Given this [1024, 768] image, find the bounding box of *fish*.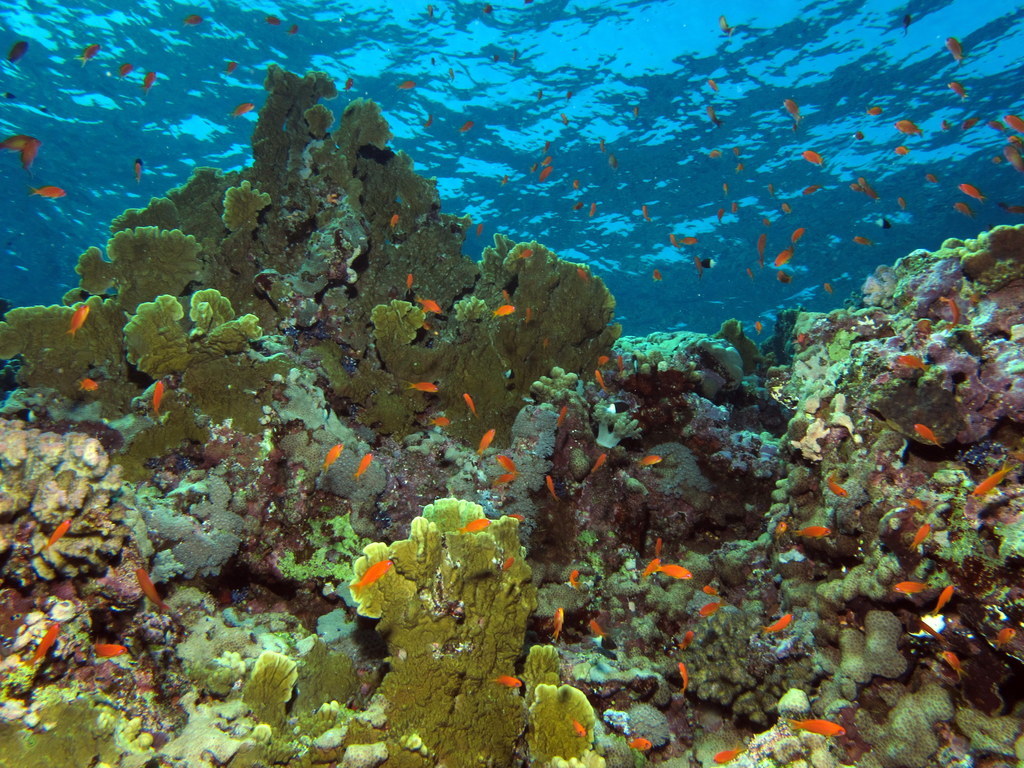
Rect(266, 12, 281, 23).
